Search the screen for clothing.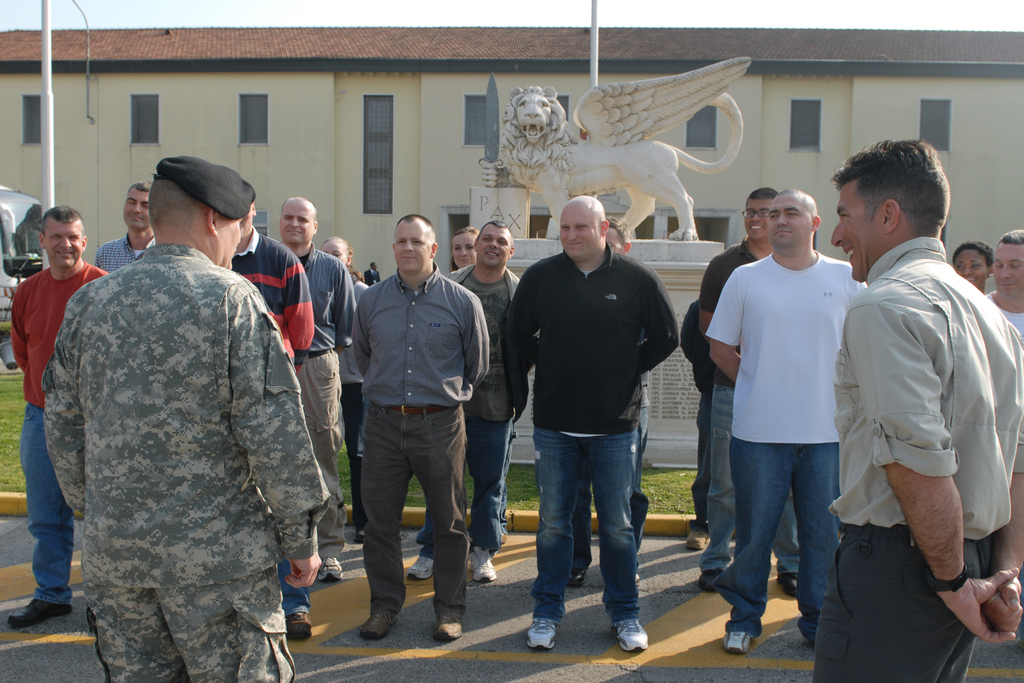
Found at 26, 186, 333, 676.
